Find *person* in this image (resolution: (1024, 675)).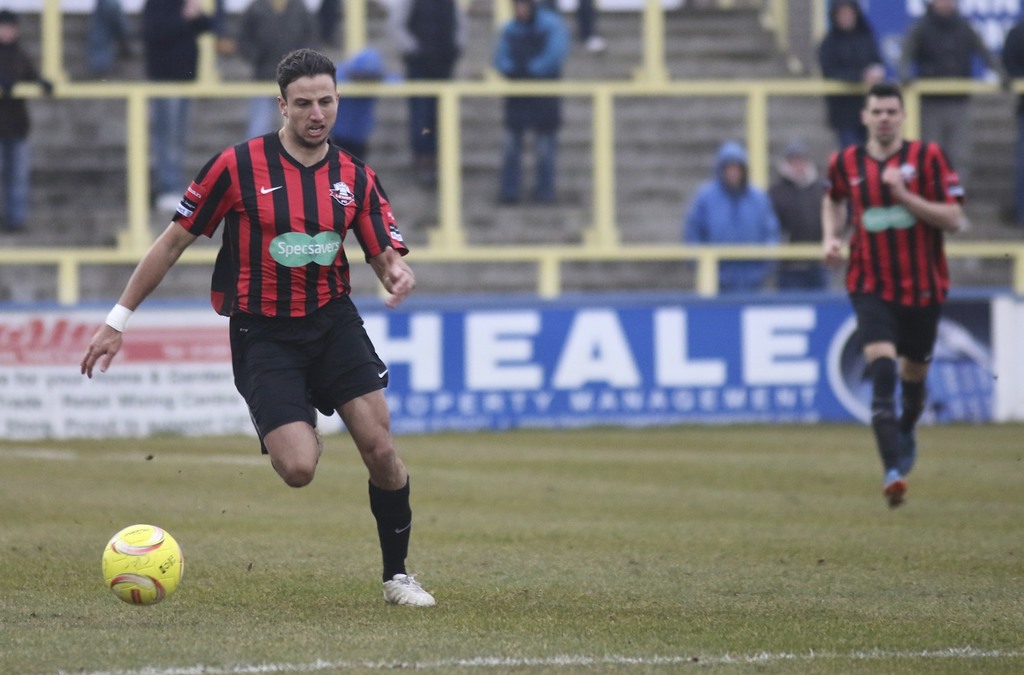
<box>145,0,216,206</box>.
